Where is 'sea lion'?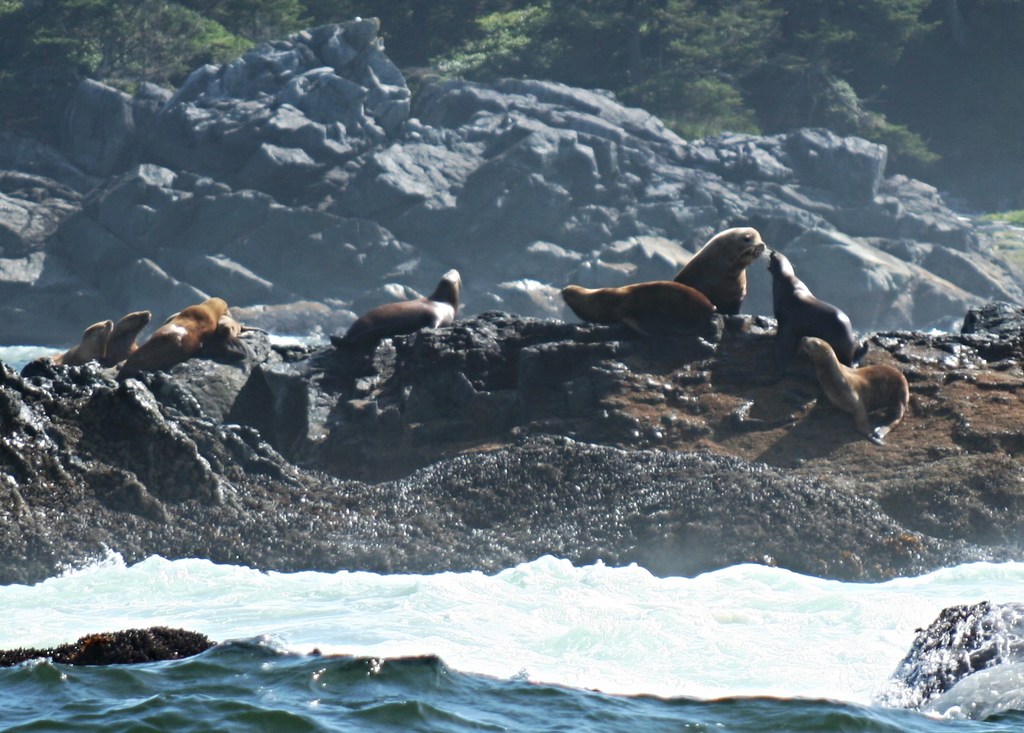
x1=120 y1=296 x2=235 y2=375.
